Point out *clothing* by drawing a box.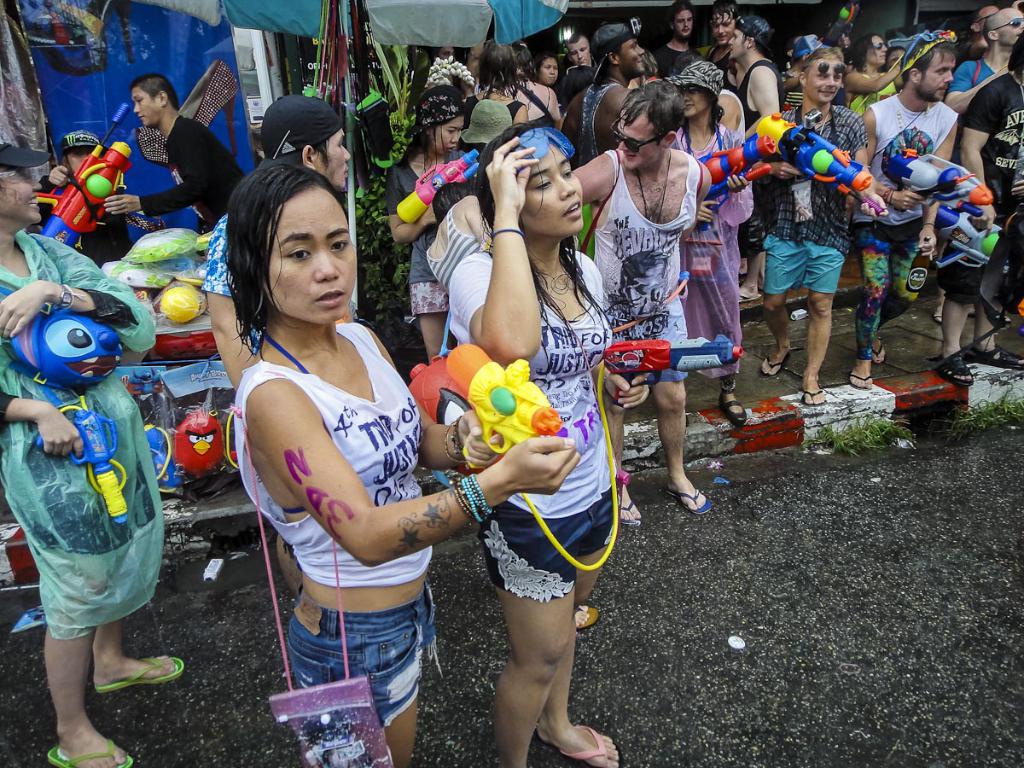
134,117,243,240.
